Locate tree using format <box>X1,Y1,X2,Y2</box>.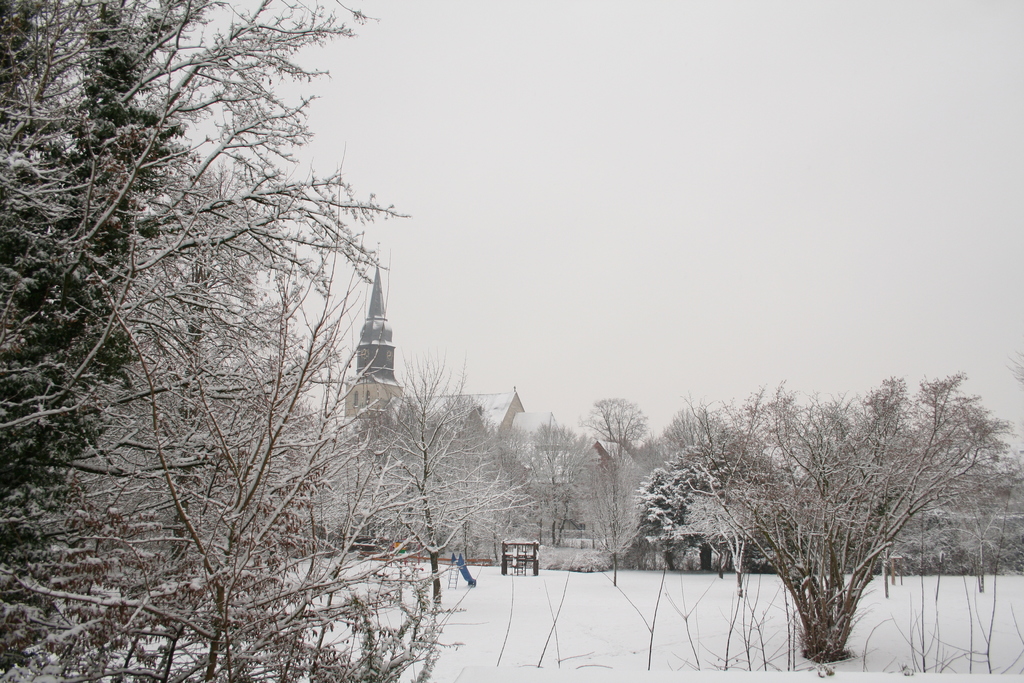
<box>924,417,1023,593</box>.
